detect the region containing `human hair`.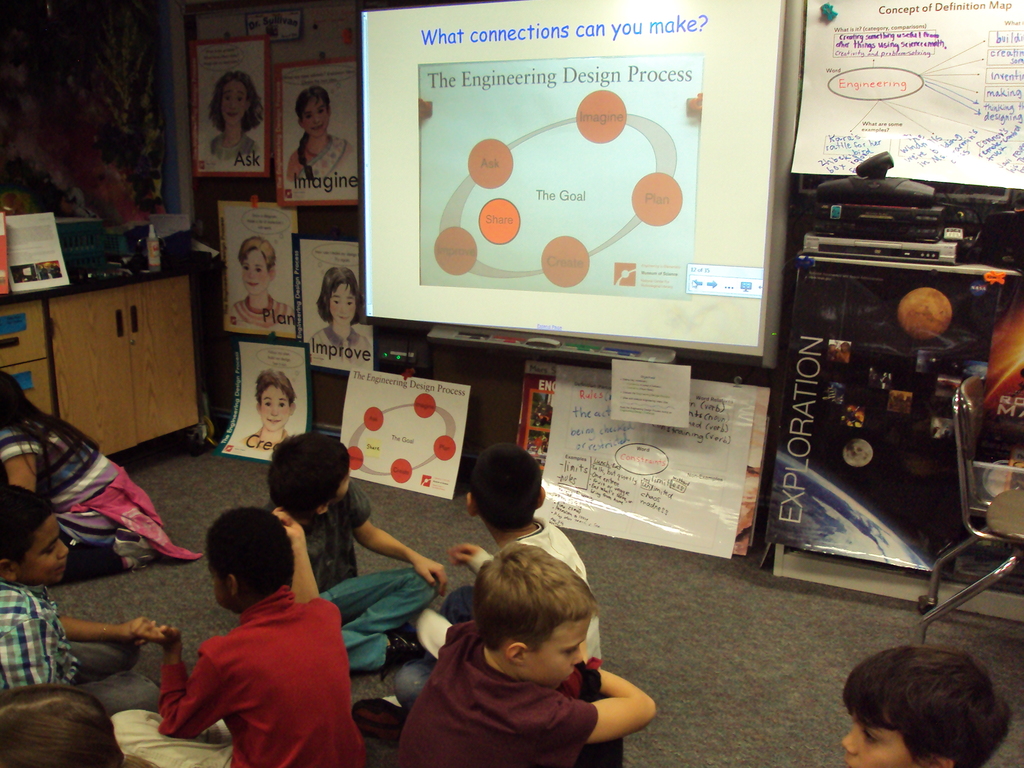
316/264/364/325.
